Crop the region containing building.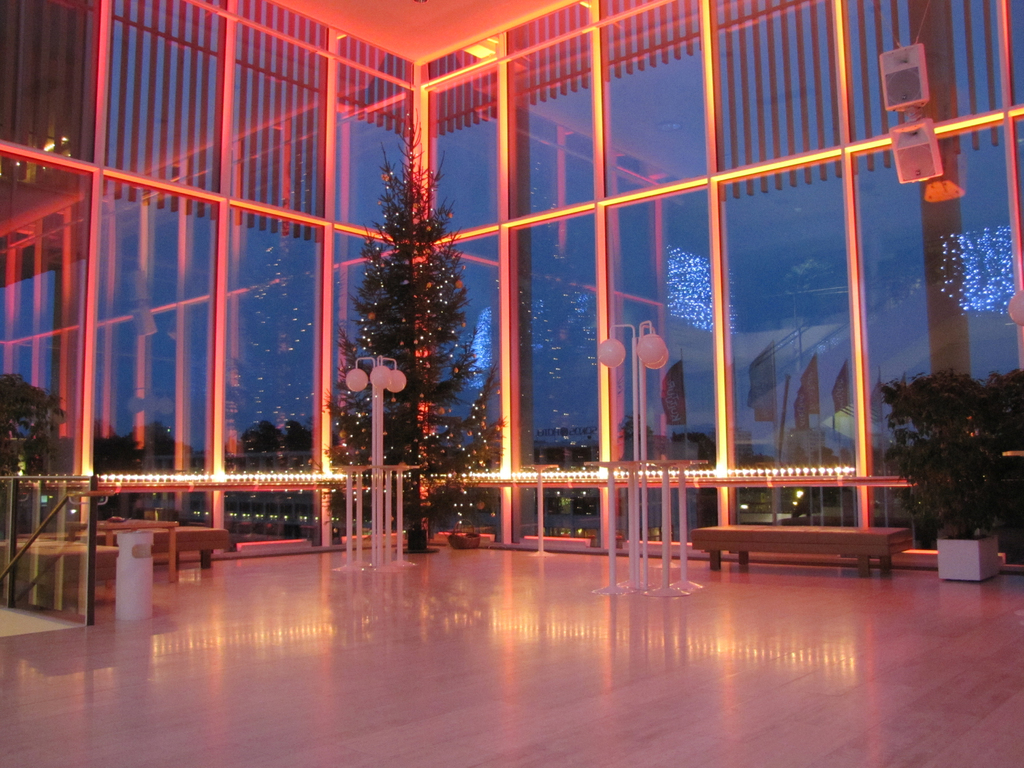
Crop region: bbox=[0, 0, 1023, 582].
